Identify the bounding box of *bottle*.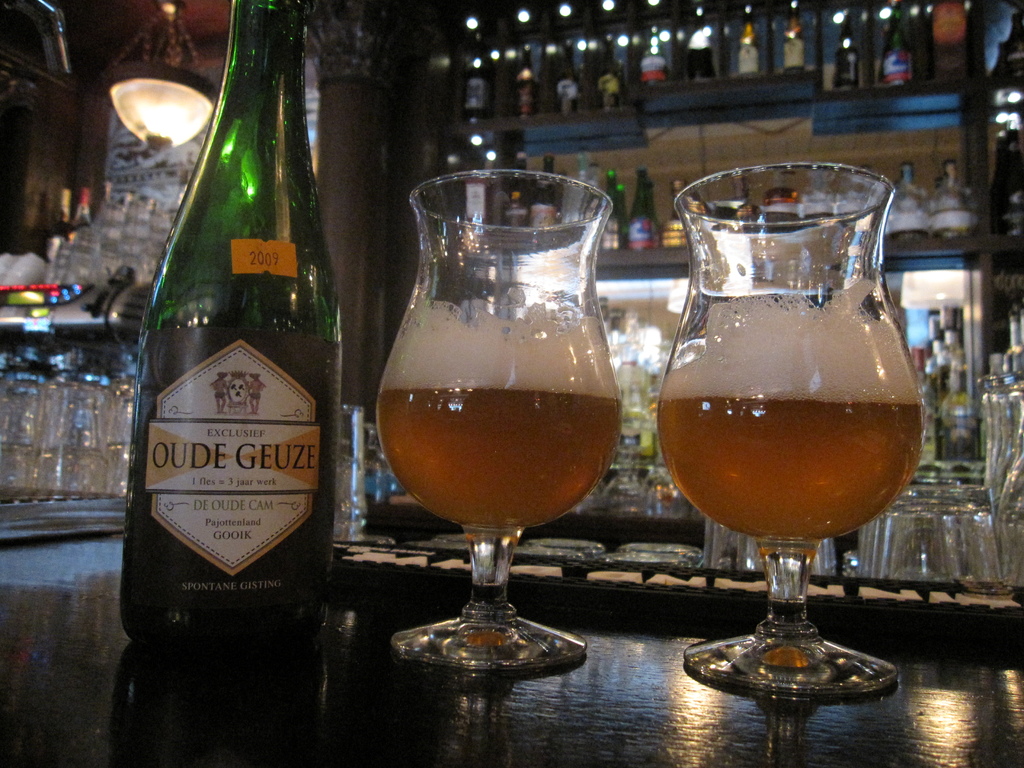
select_region(649, 178, 659, 227).
